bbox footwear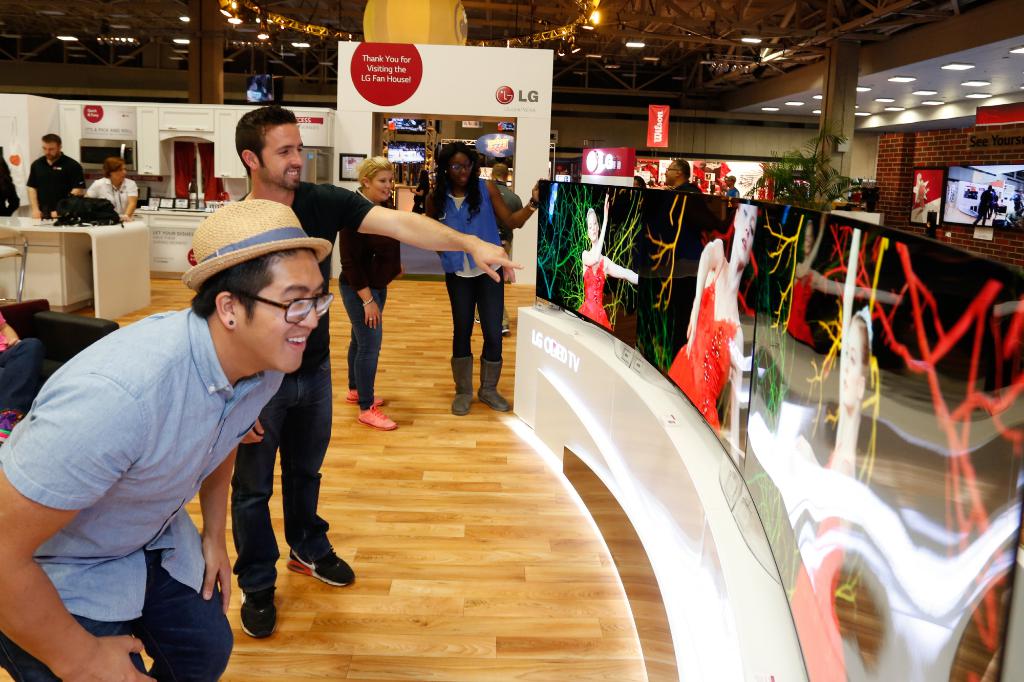
<box>283,547,356,587</box>
